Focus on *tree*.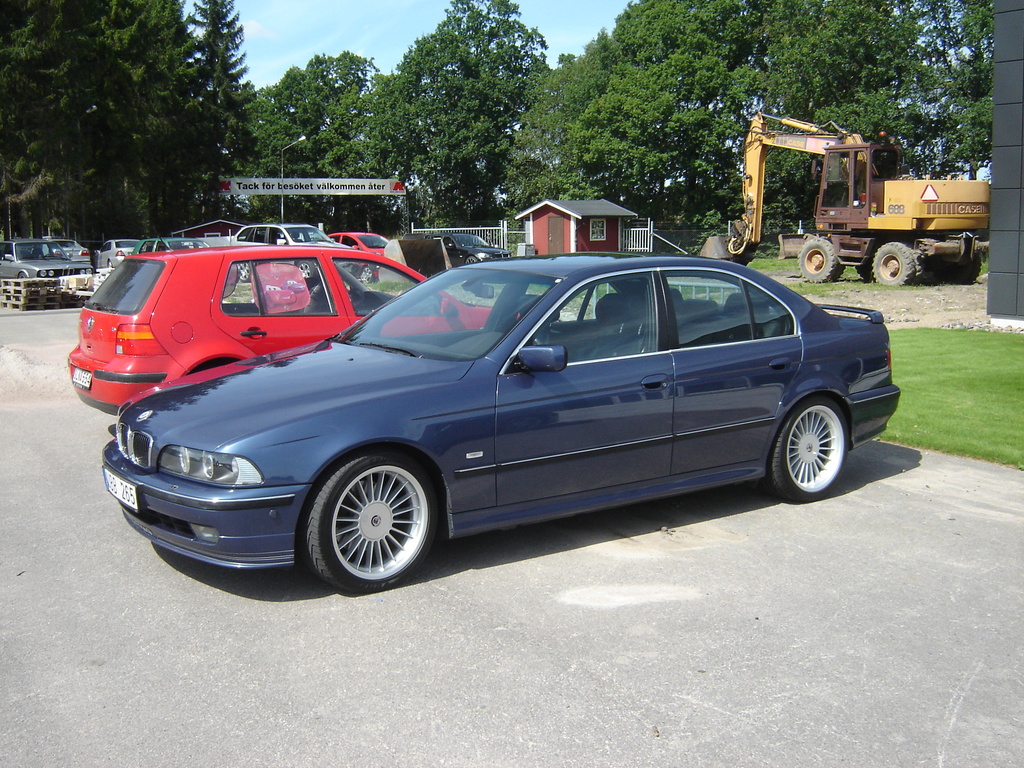
Focused at [337, 0, 575, 241].
